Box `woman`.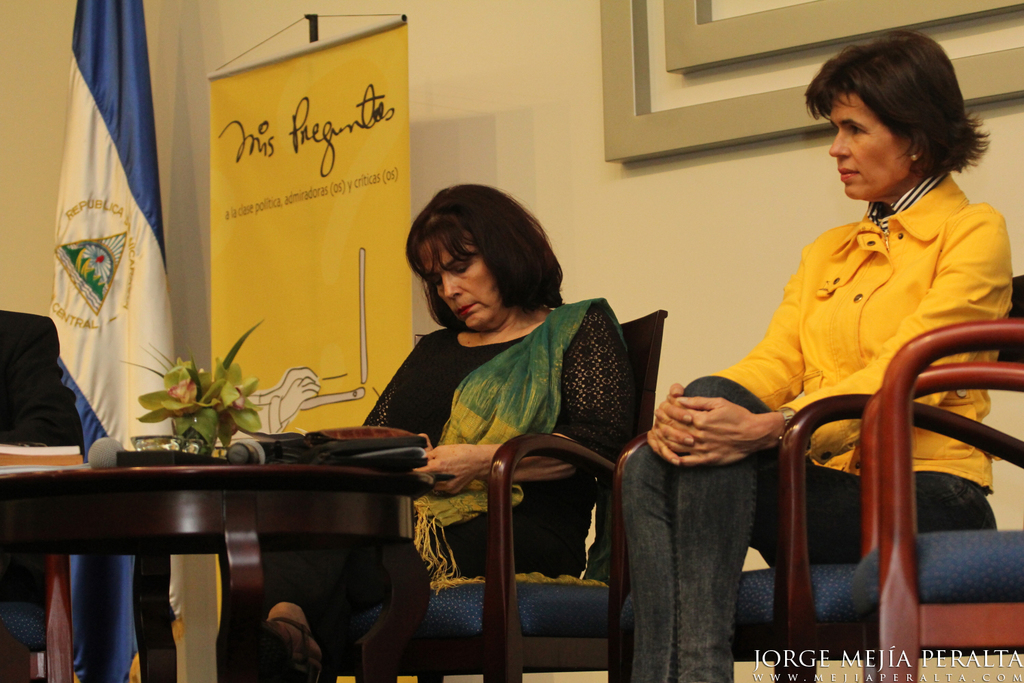
left=664, top=25, right=963, bottom=665.
